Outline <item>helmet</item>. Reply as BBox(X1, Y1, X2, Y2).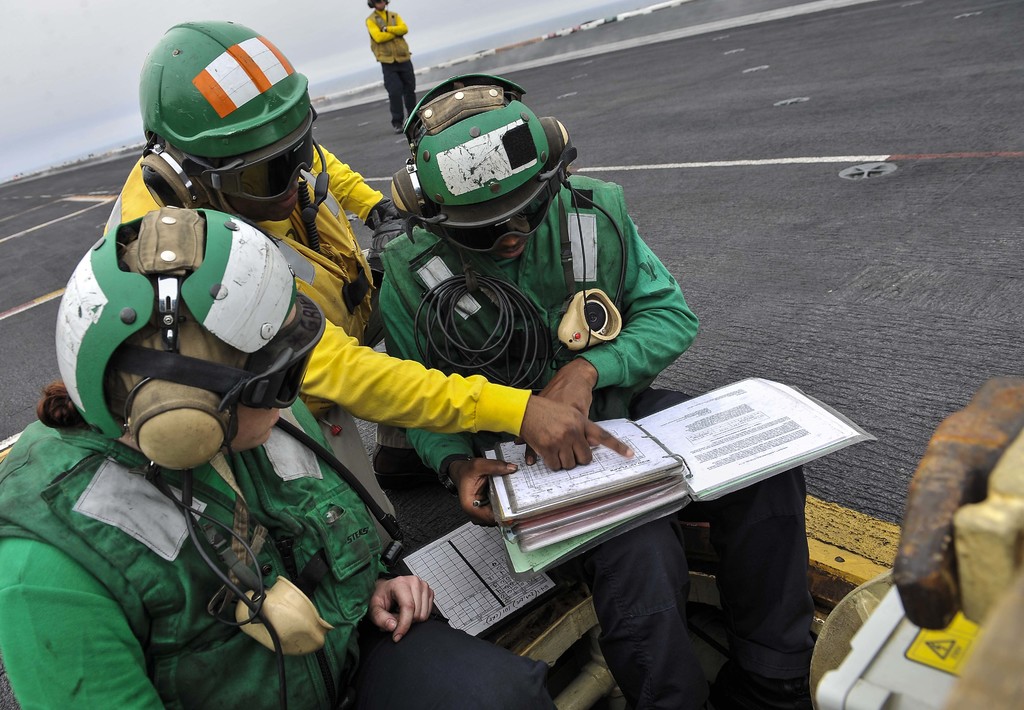
BBox(54, 209, 308, 473).
